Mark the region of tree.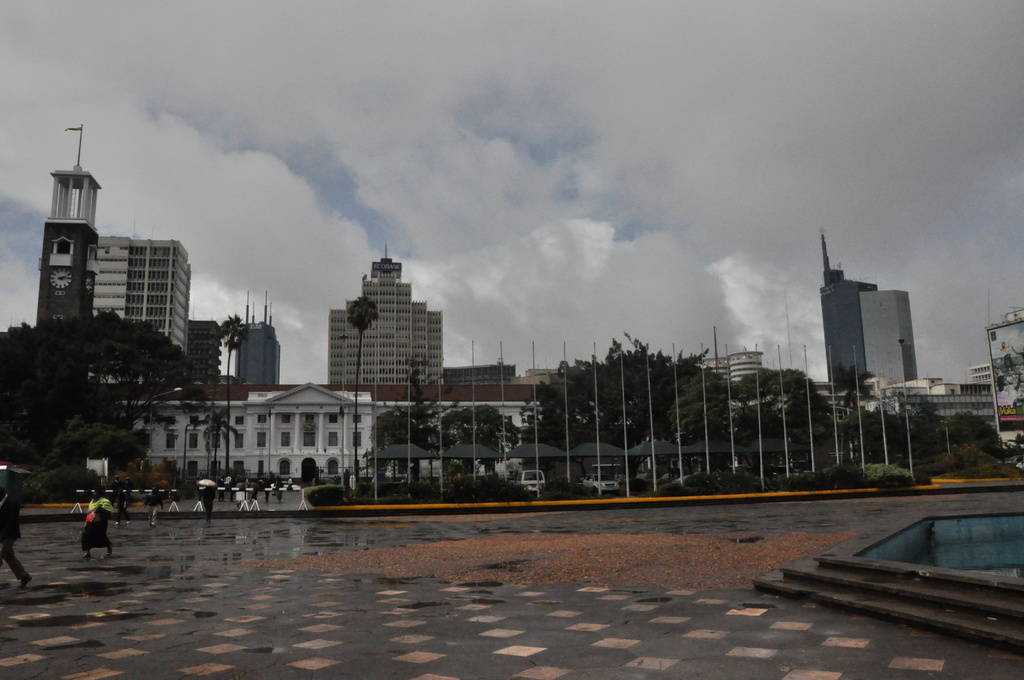
Region: bbox(348, 297, 376, 476).
